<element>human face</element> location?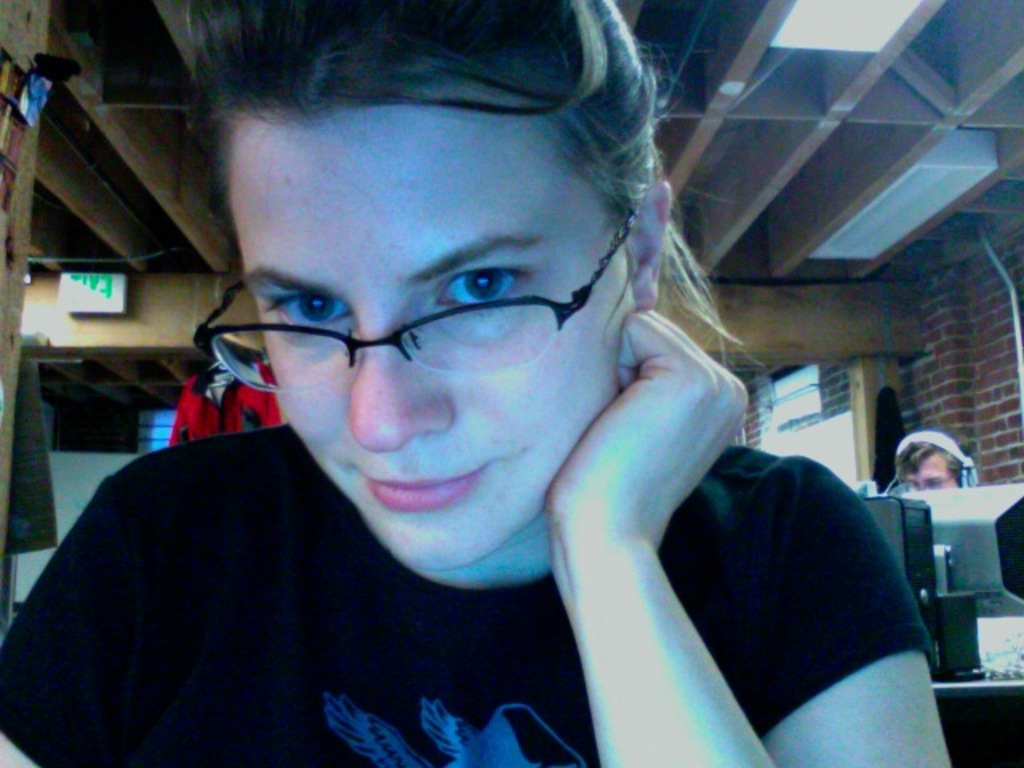
227,114,635,576
